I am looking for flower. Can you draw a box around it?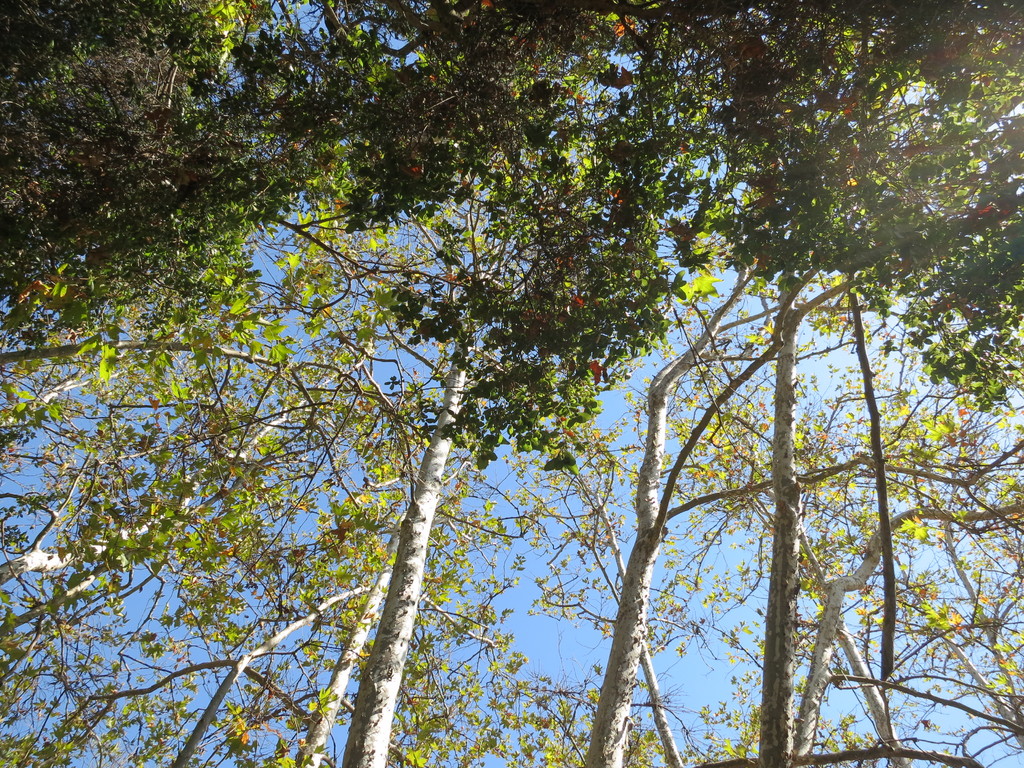
Sure, the bounding box is <box>586,357,611,392</box>.
